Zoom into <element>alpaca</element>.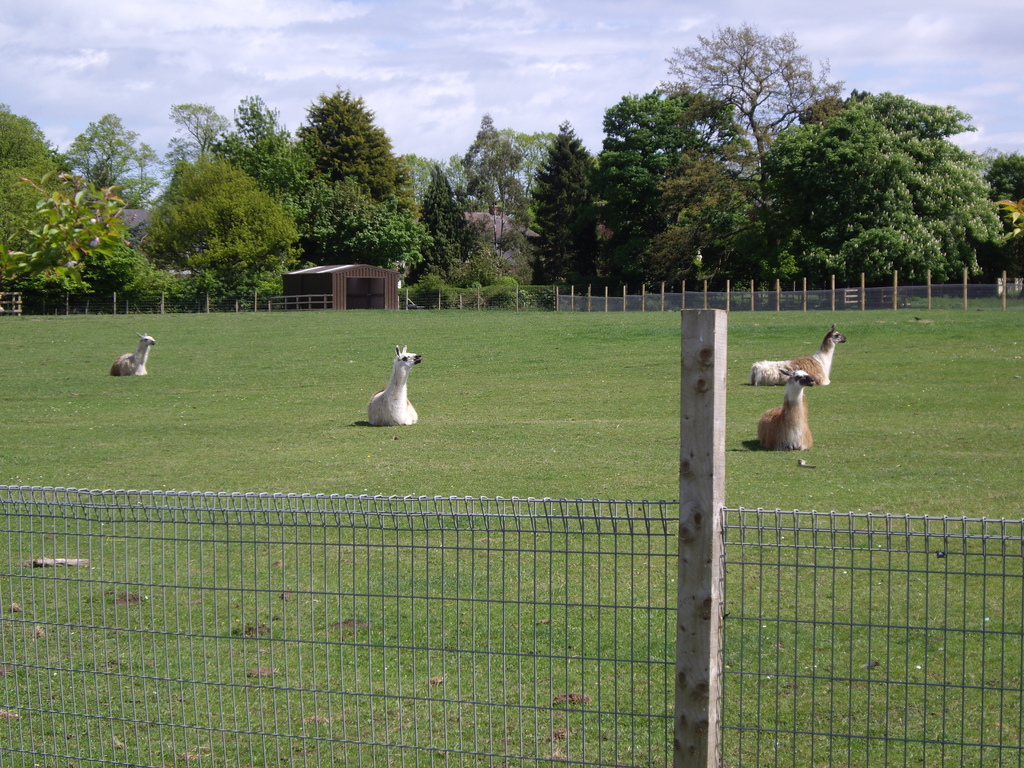
Zoom target: {"x1": 756, "y1": 367, "x2": 816, "y2": 448}.
